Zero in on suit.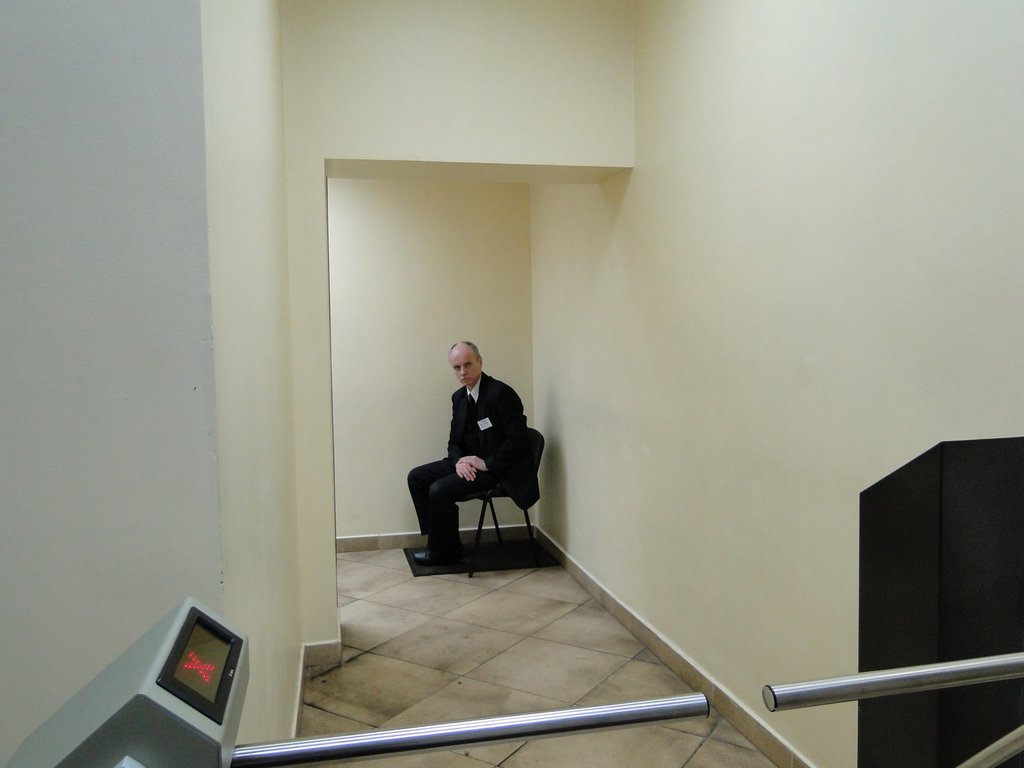
Zeroed in: <bbox>414, 353, 546, 567</bbox>.
